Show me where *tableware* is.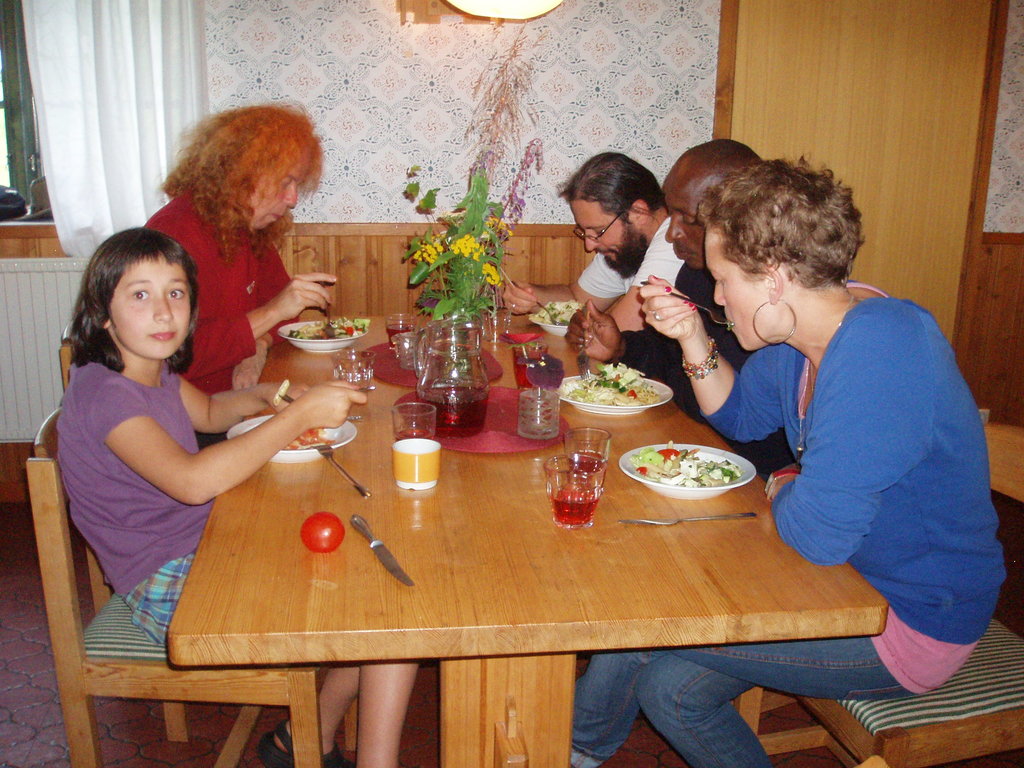
*tableware* is at region(278, 321, 367, 349).
